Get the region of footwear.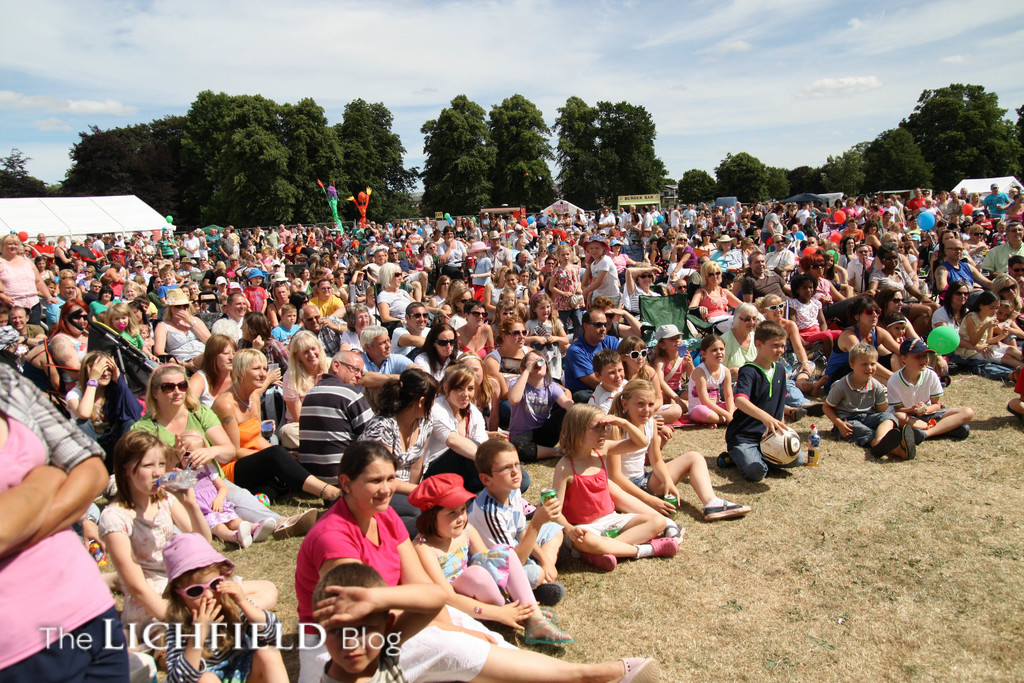
Rect(792, 405, 808, 422).
